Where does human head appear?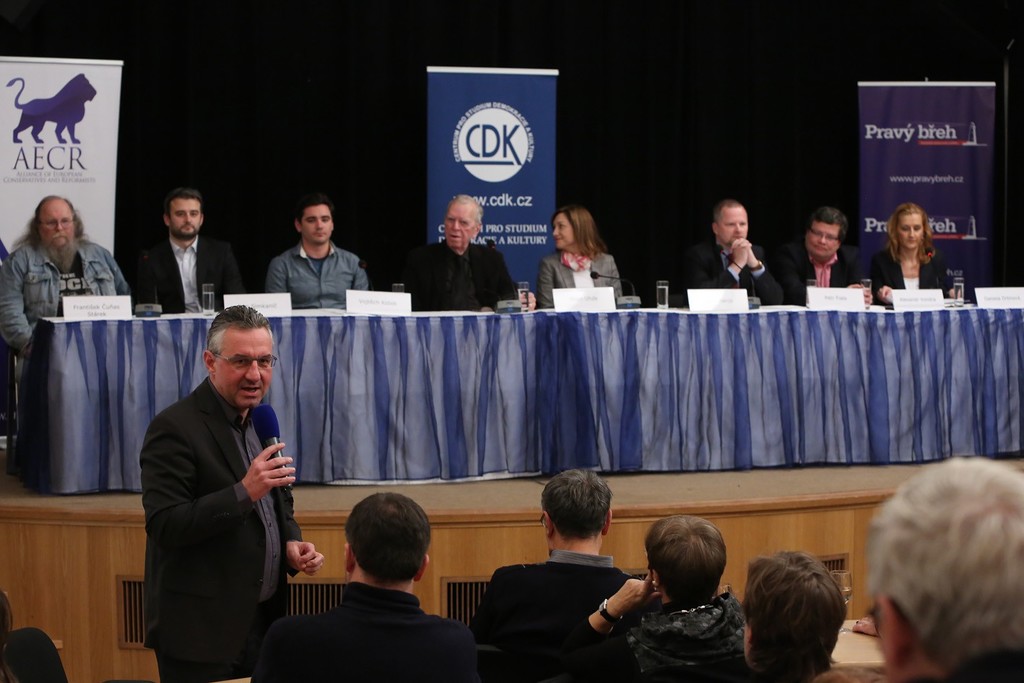
Appears at <region>446, 199, 478, 250</region>.
